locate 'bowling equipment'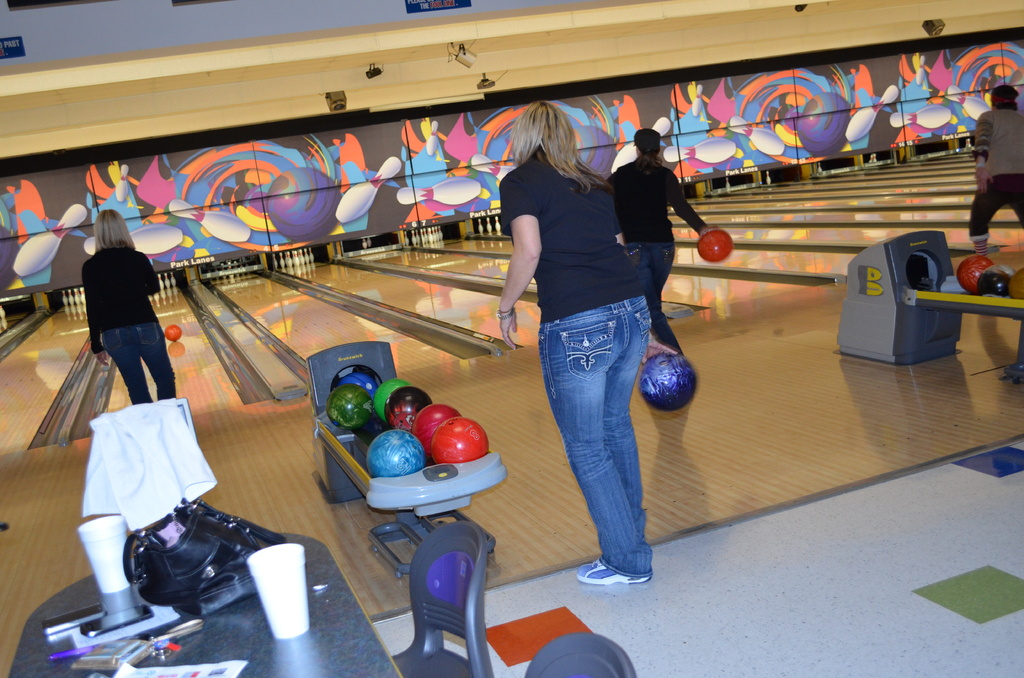
x1=844, y1=81, x2=904, y2=146
